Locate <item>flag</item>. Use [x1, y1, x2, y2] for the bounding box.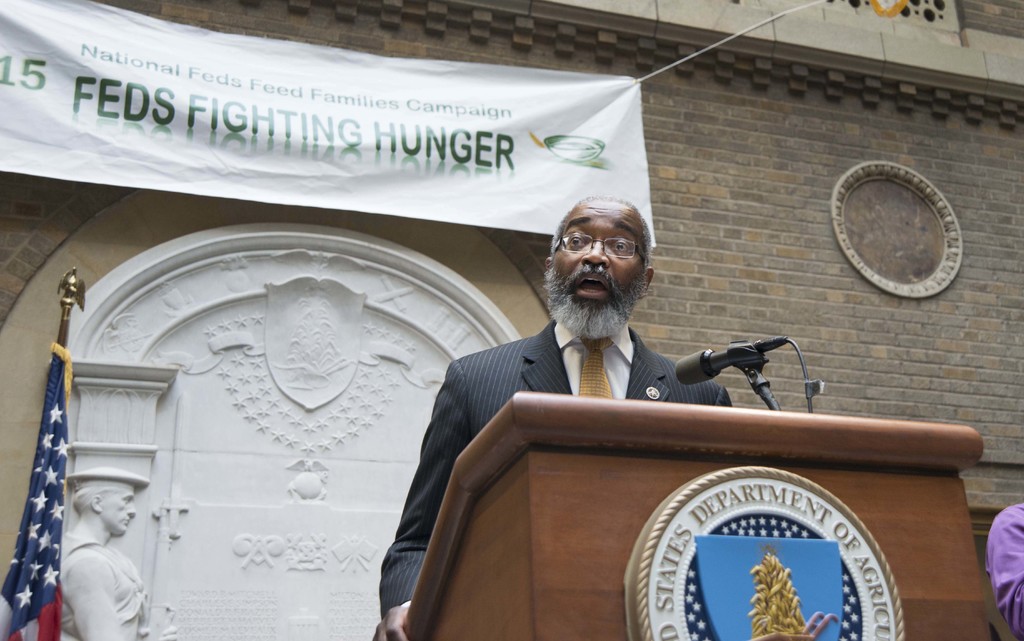
[0, 340, 67, 640].
